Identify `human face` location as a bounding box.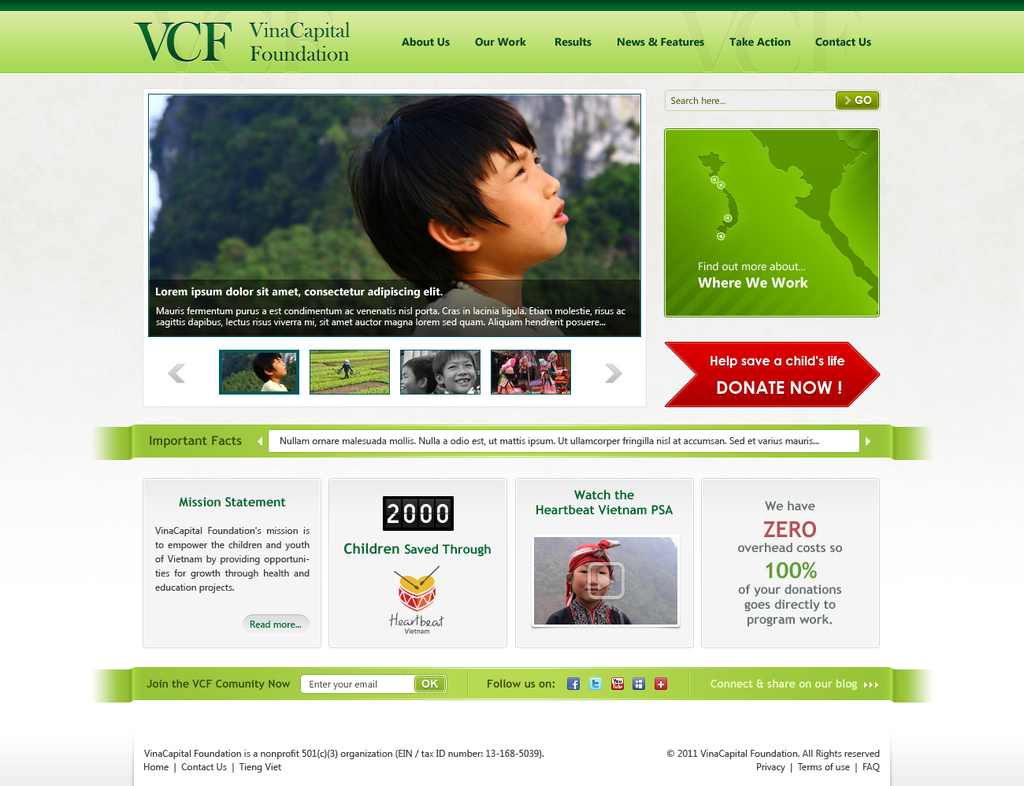
573,559,608,600.
